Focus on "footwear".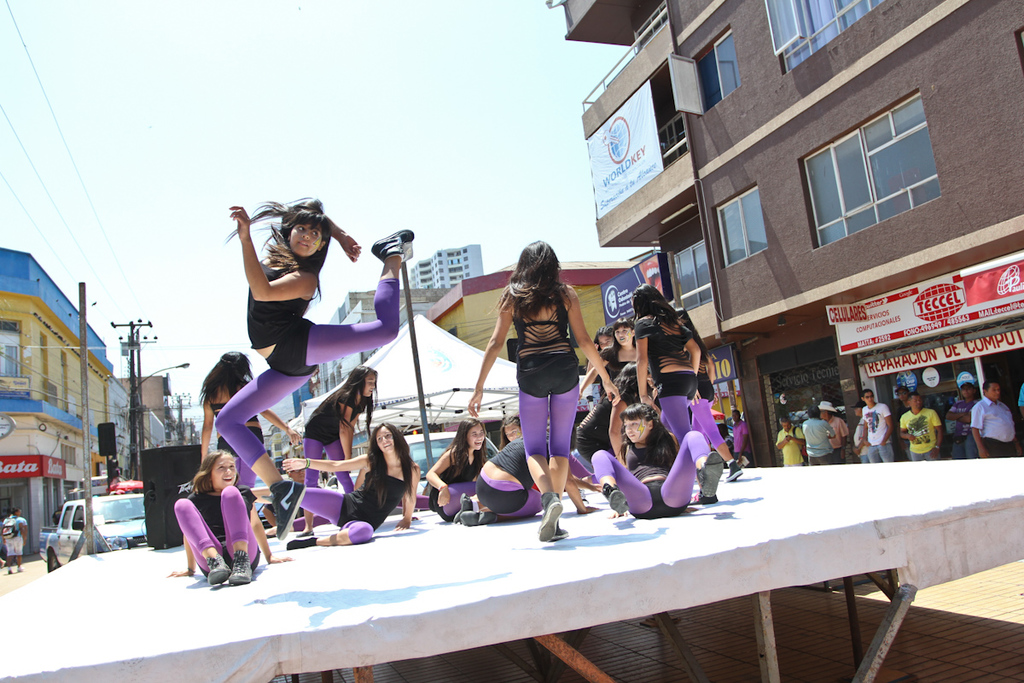
Focused at [left=207, top=555, right=231, bottom=586].
